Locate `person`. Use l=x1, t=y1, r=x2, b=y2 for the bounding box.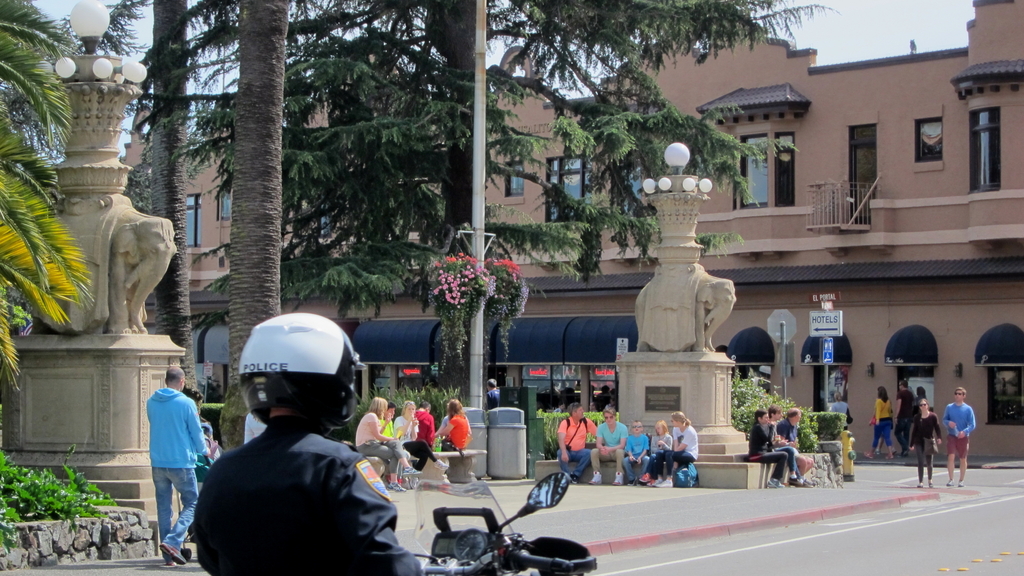
l=390, t=393, r=442, b=483.
